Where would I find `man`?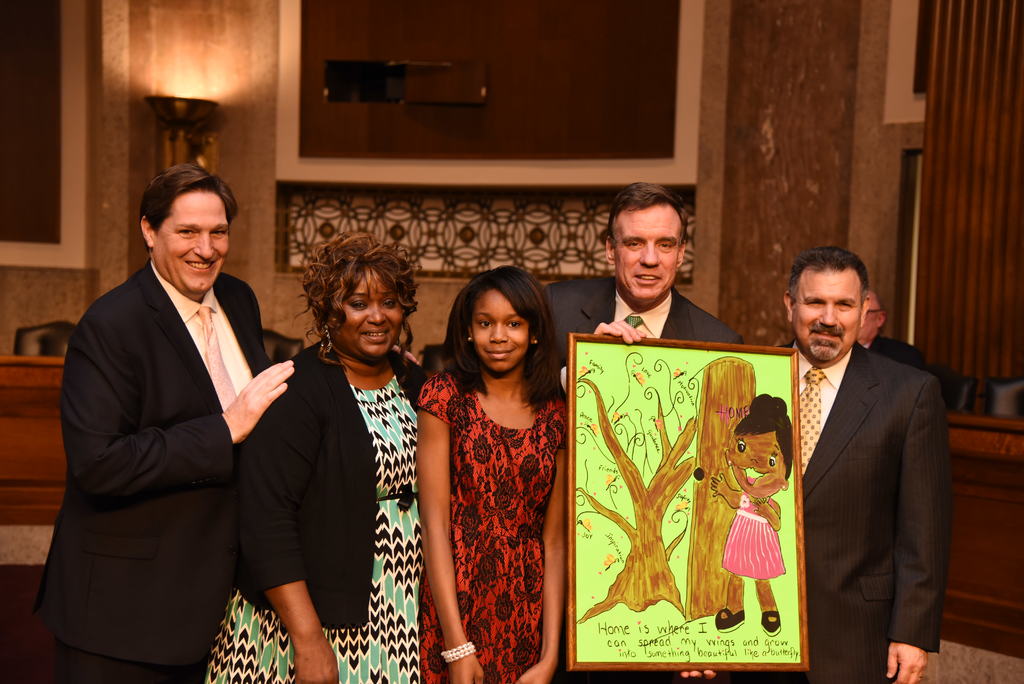
At bbox=(764, 231, 959, 672).
